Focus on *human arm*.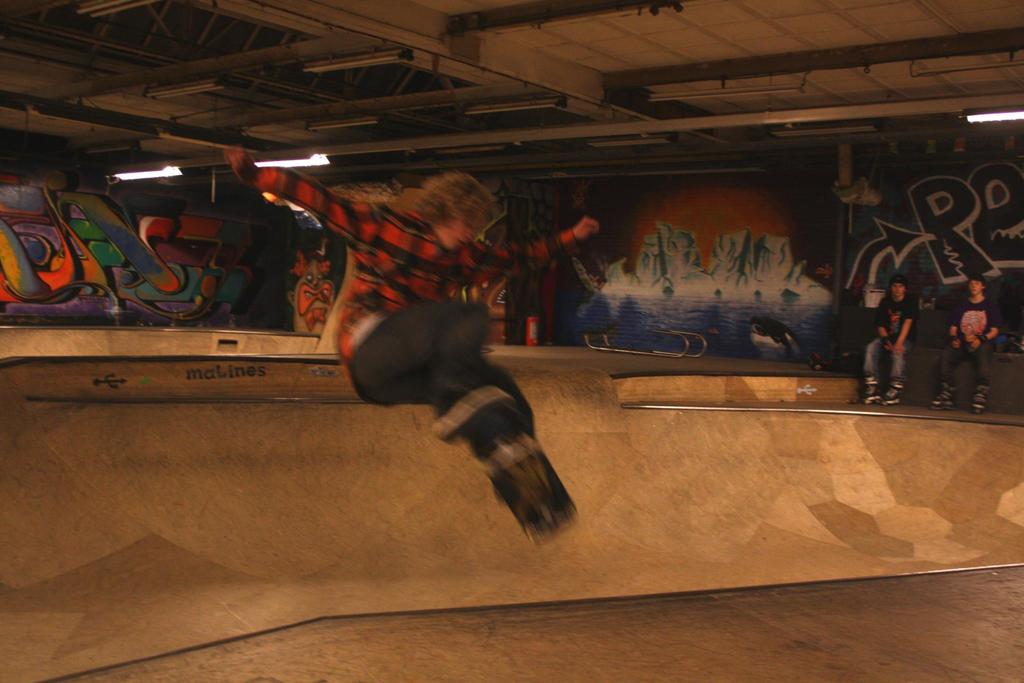
Focused at box(967, 303, 1005, 353).
